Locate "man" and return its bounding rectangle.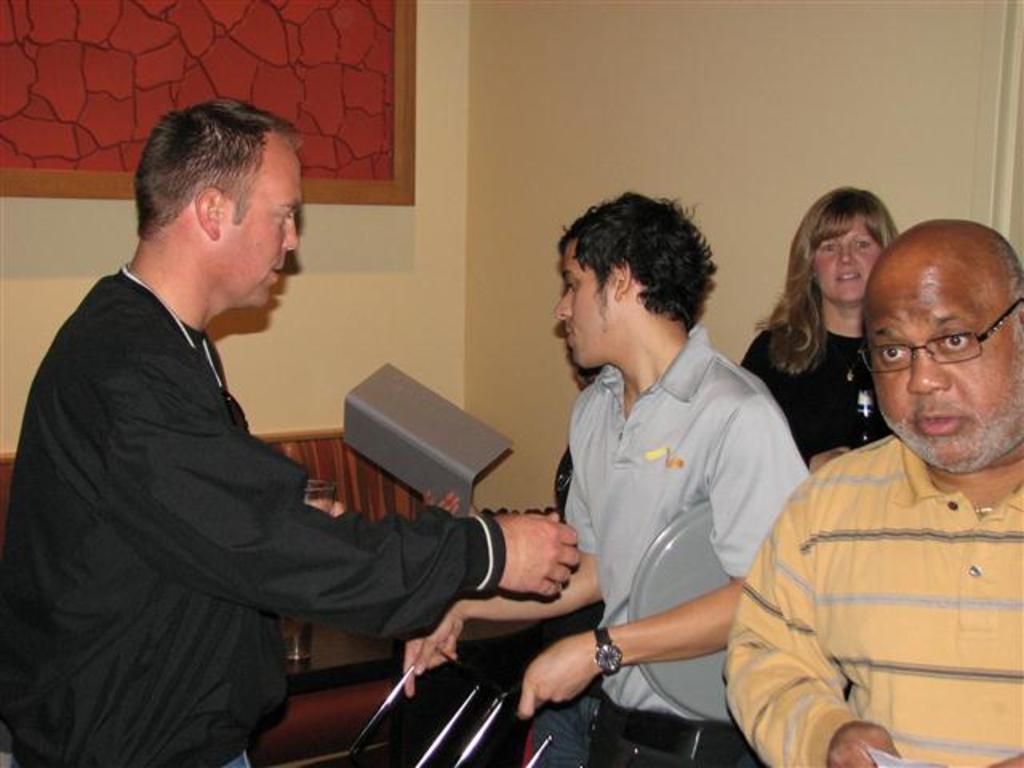
[706,258,1023,755].
